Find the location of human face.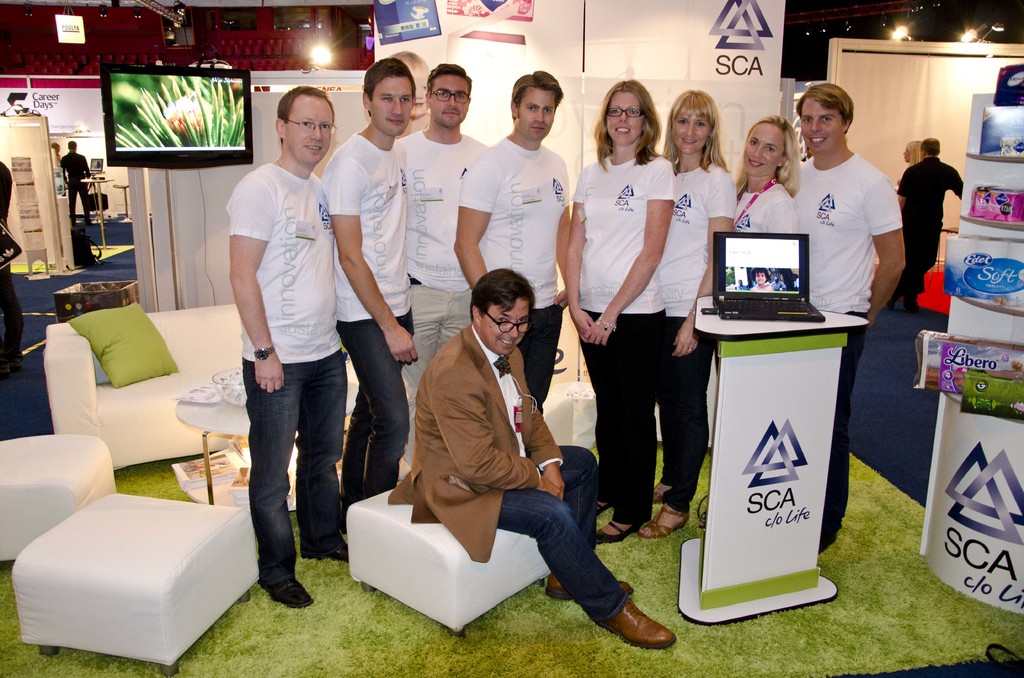
Location: locate(286, 99, 329, 166).
